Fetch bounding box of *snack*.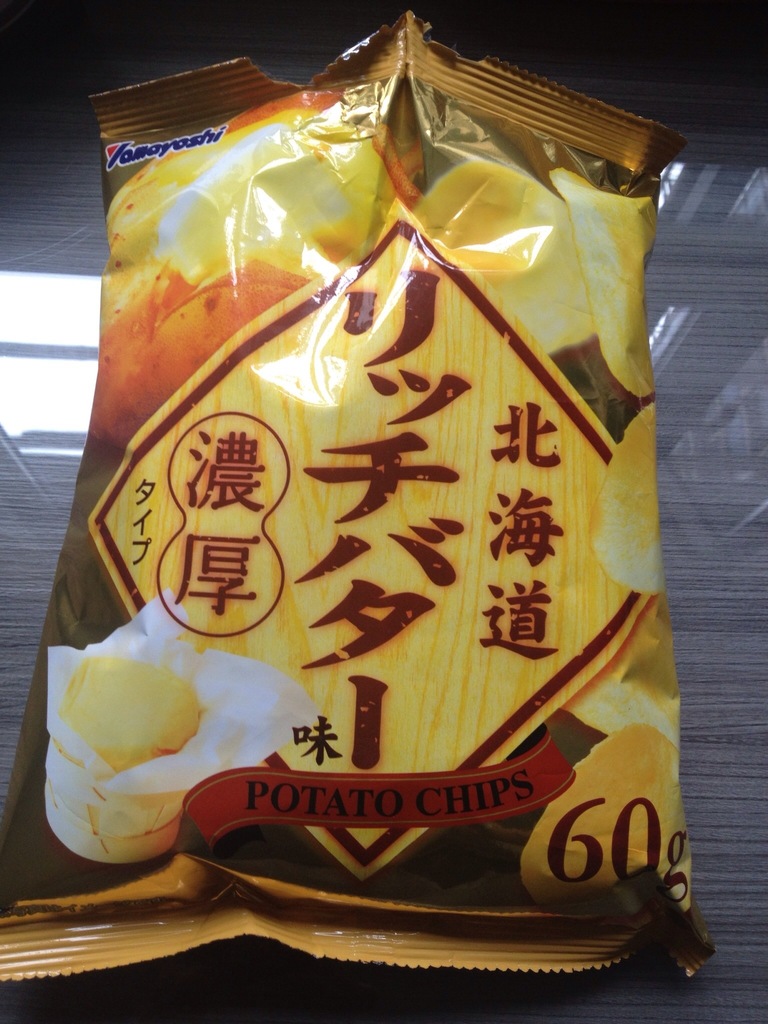
Bbox: <box>520,723,676,903</box>.
